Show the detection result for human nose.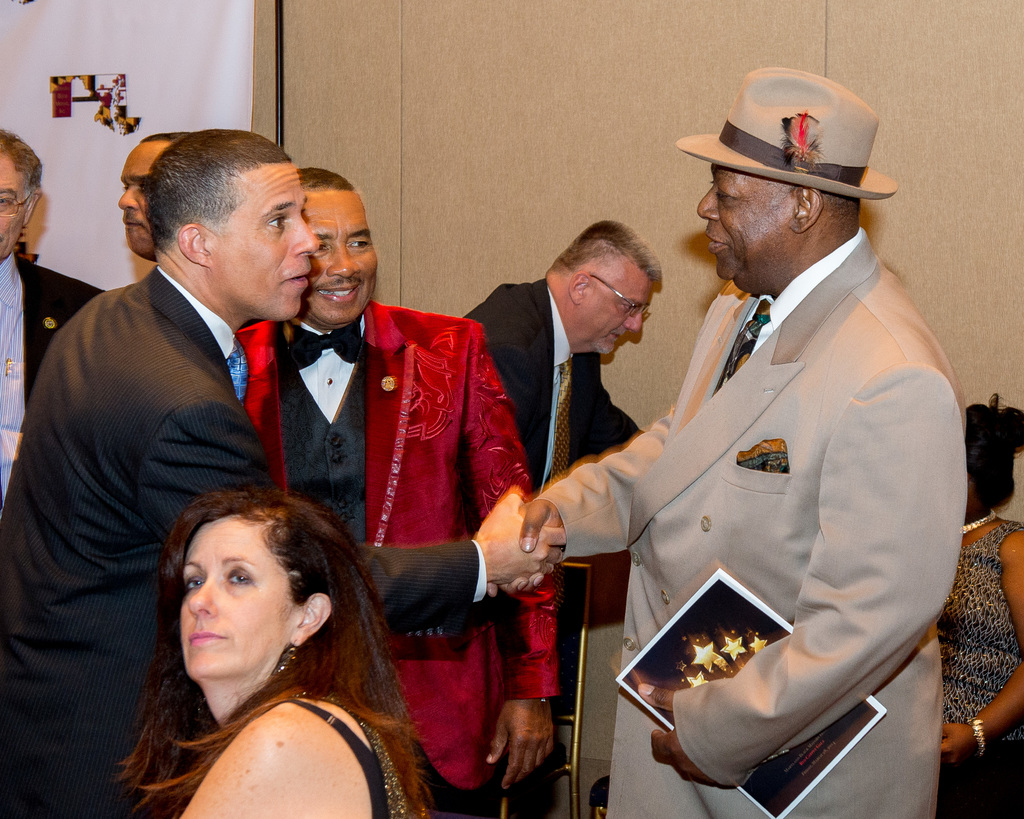
(323,249,362,278).
